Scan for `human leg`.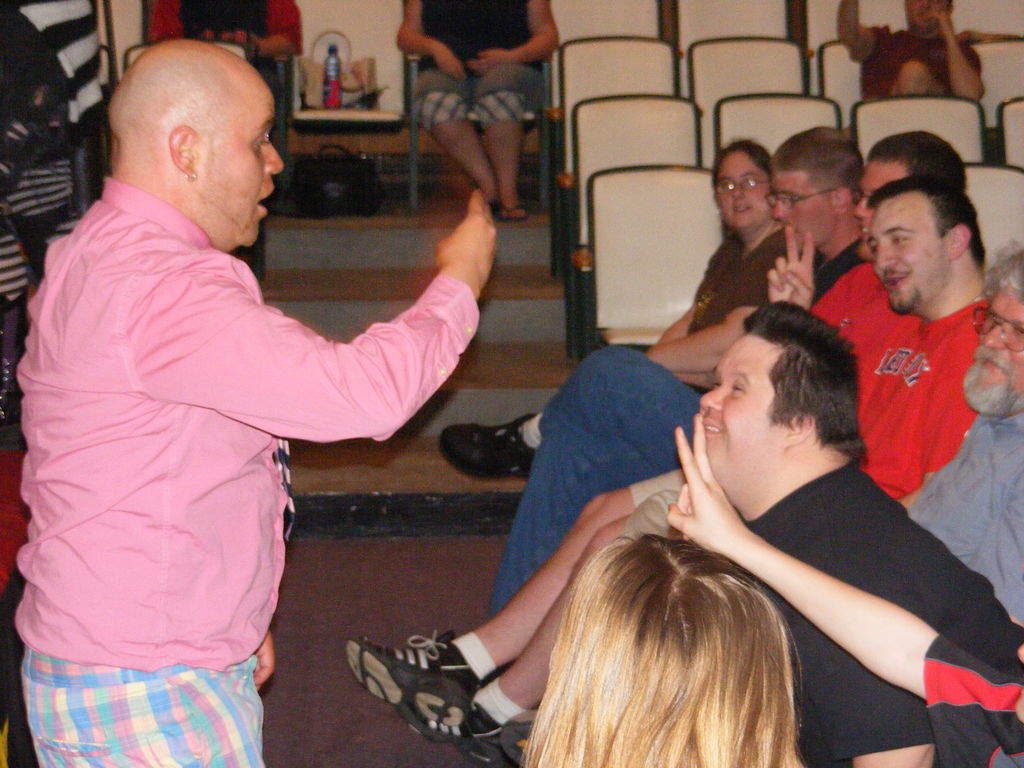
Scan result: select_region(433, 343, 696, 484).
